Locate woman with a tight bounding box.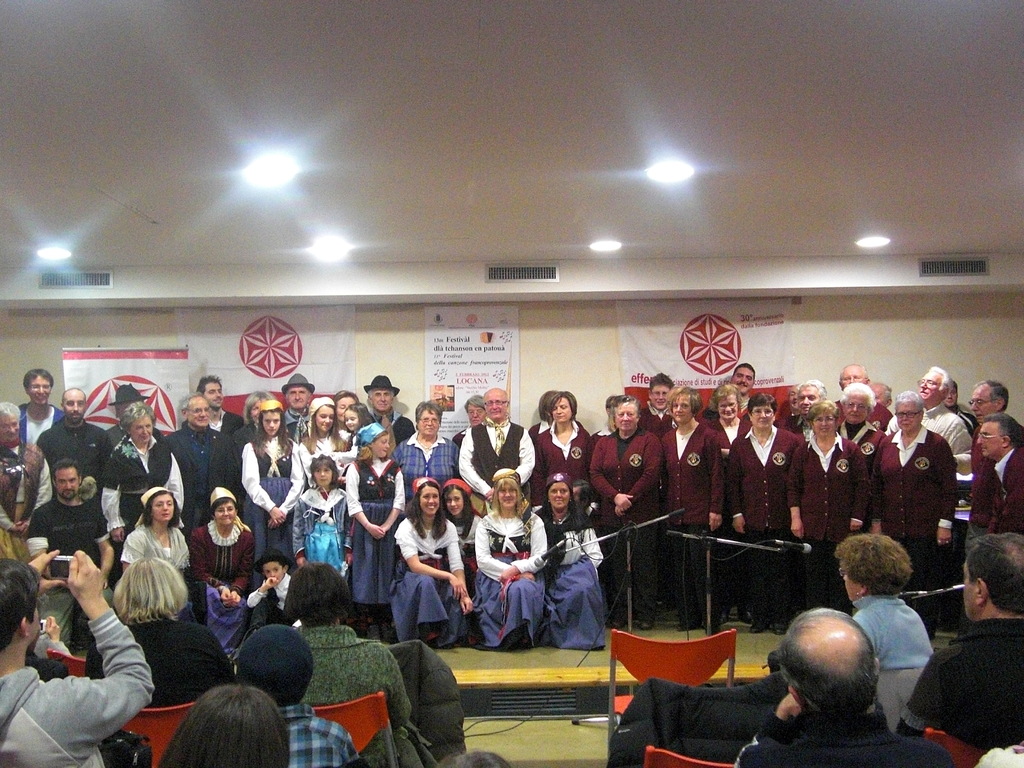
538/385/591/524.
